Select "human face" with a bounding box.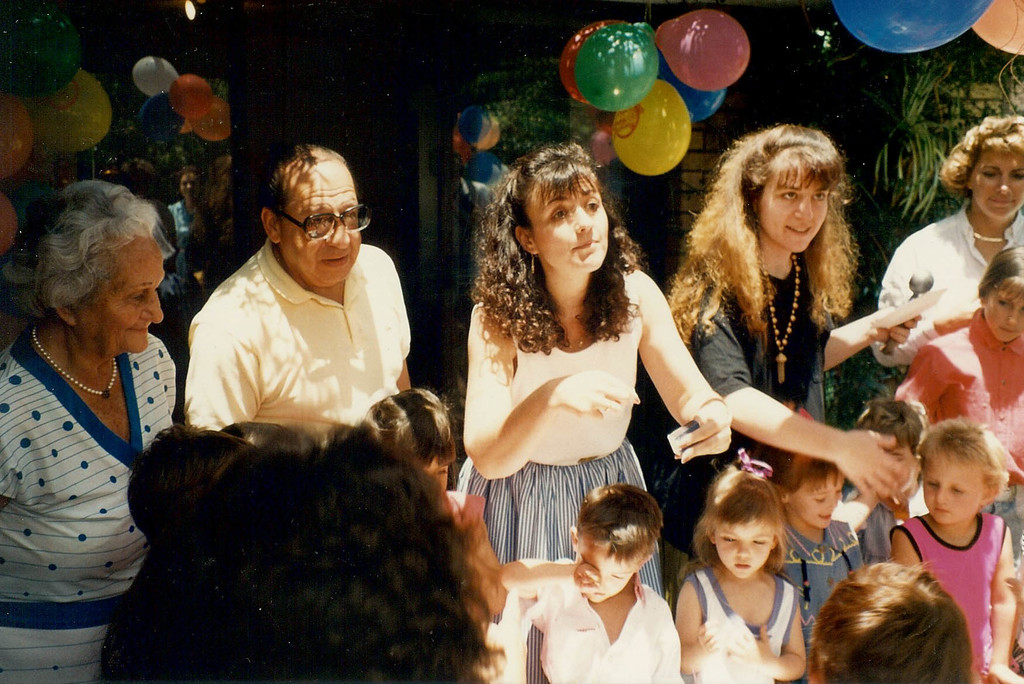
locate(791, 471, 840, 530).
